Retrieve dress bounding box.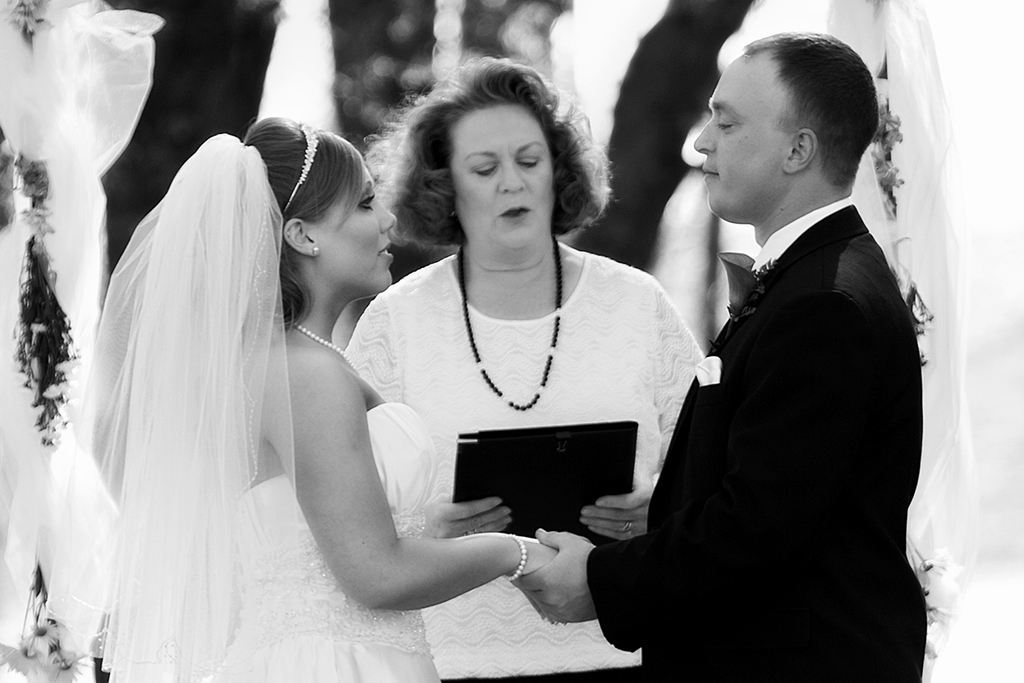
Bounding box: <box>210,400,440,682</box>.
